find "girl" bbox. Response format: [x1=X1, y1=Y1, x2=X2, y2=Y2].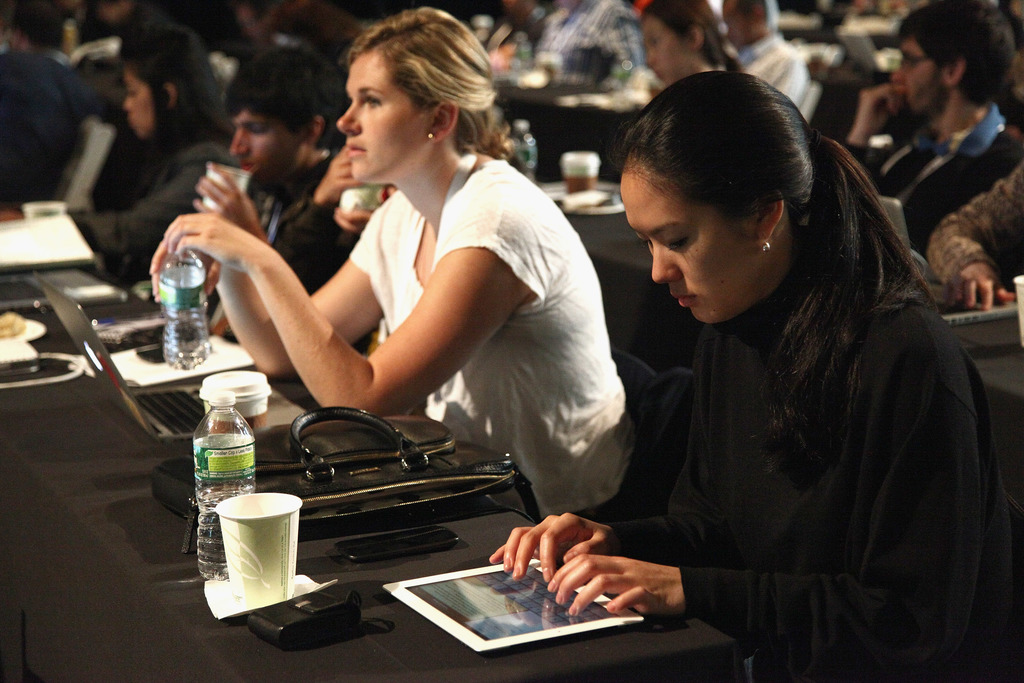
[x1=143, y1=3, x2=639, y2=523].
